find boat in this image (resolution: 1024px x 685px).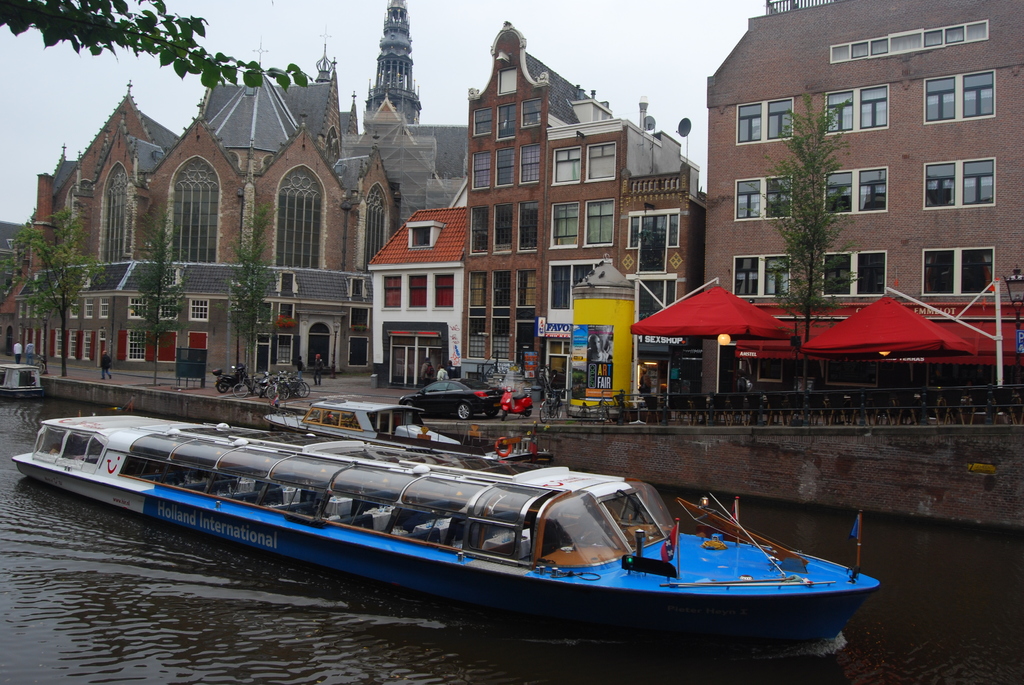
[0, 354, 45, 395].
